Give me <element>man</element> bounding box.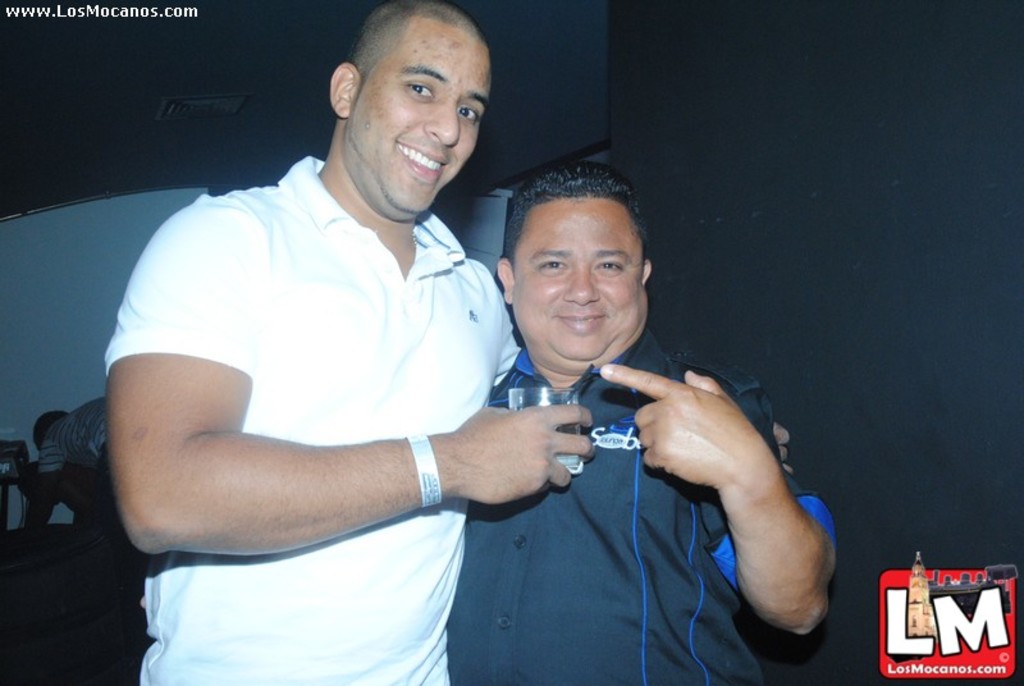
[left=14, top=393, right=114, bottom=557].
